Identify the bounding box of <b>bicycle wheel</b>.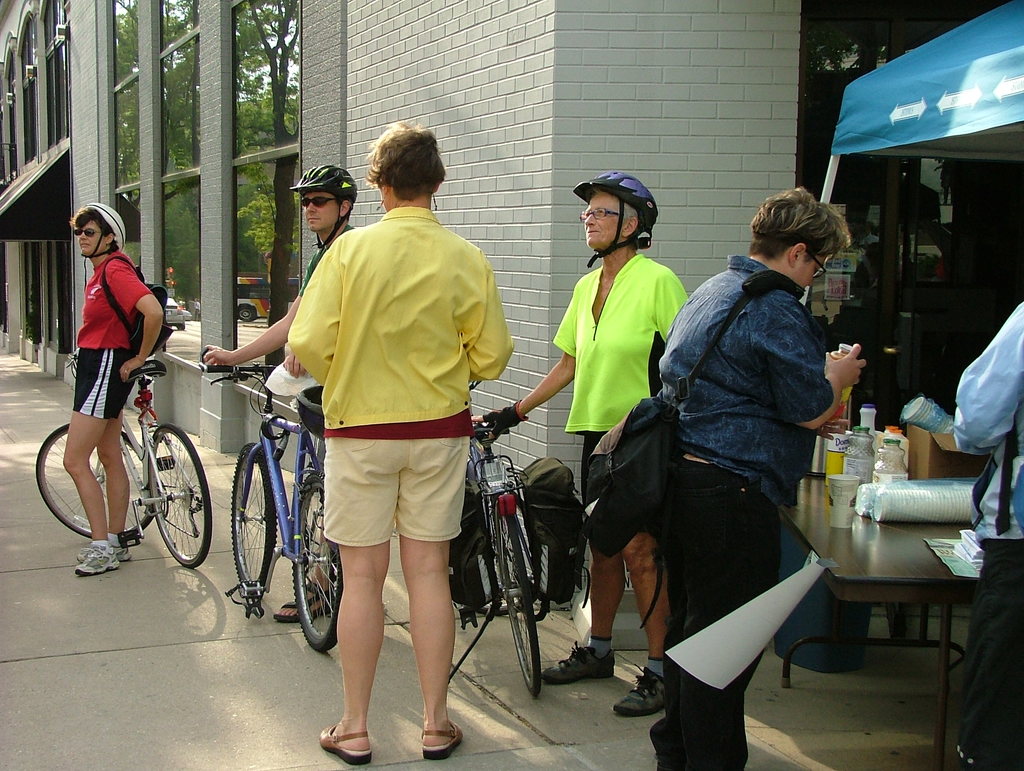
(152,423,215,567).
